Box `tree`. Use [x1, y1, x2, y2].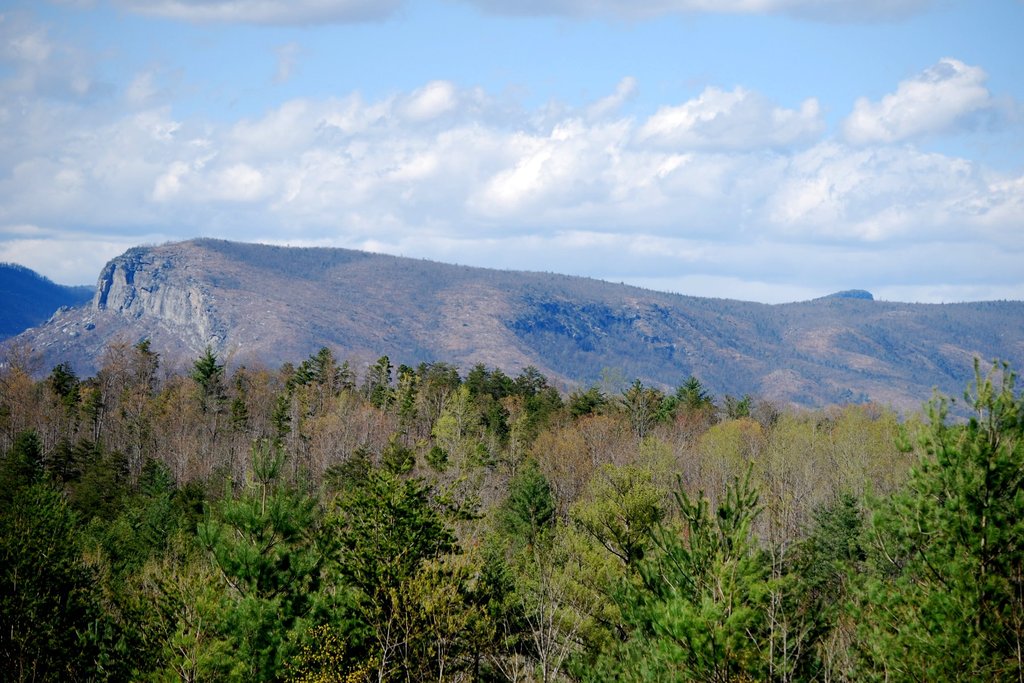
[490, 396, 540, 482].
